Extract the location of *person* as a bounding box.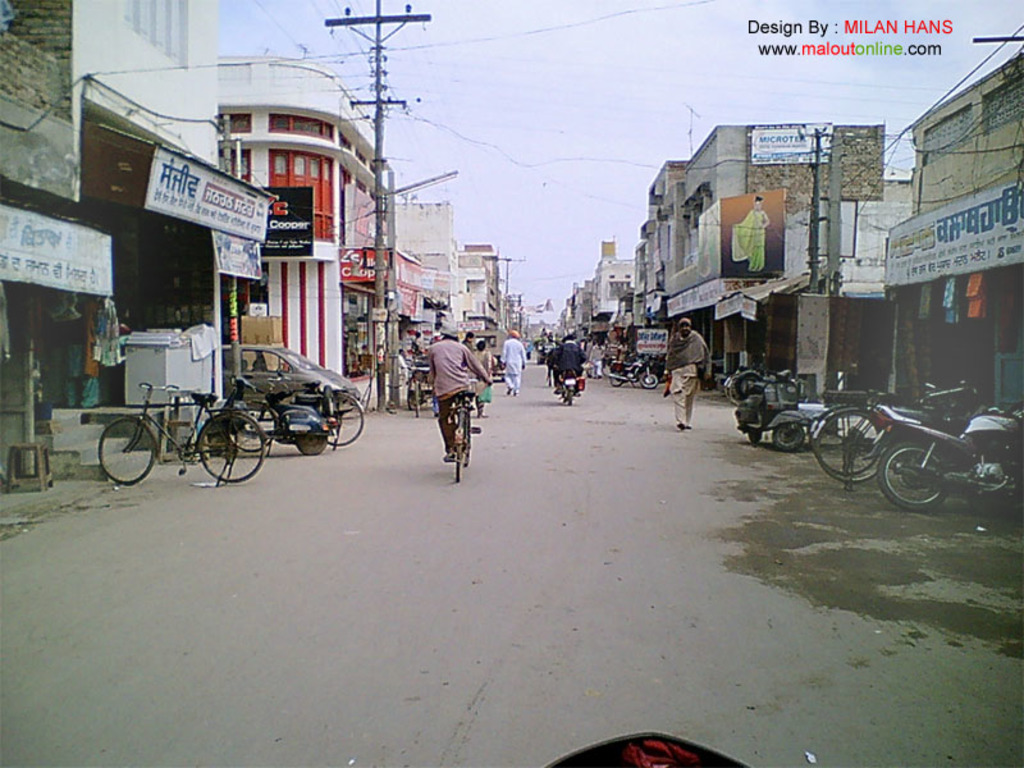
(556, 325, 582, 396).
